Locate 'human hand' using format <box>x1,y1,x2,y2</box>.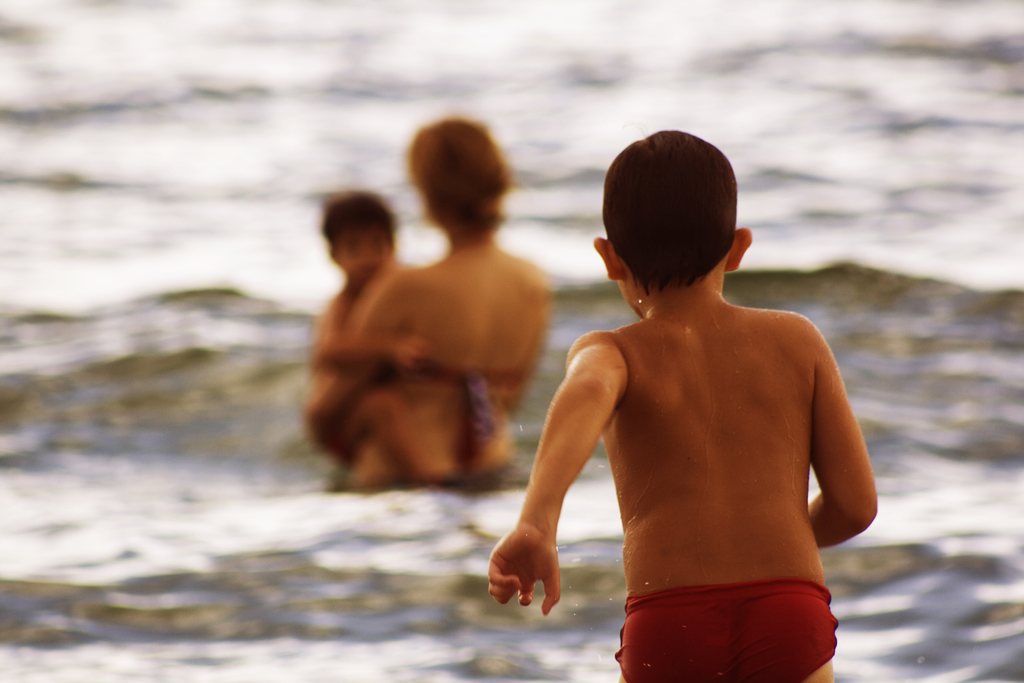
<box>484,524,564,619</box>.
